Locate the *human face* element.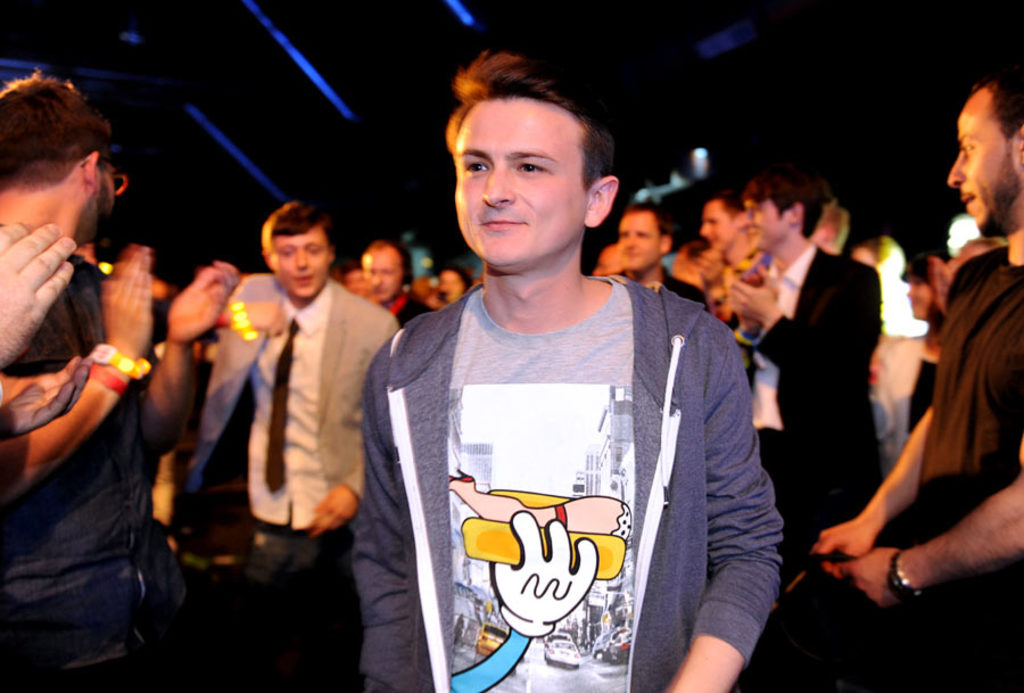
Element bbox: pyautogui.locateOnScreen(361, 247, 405, 302).
